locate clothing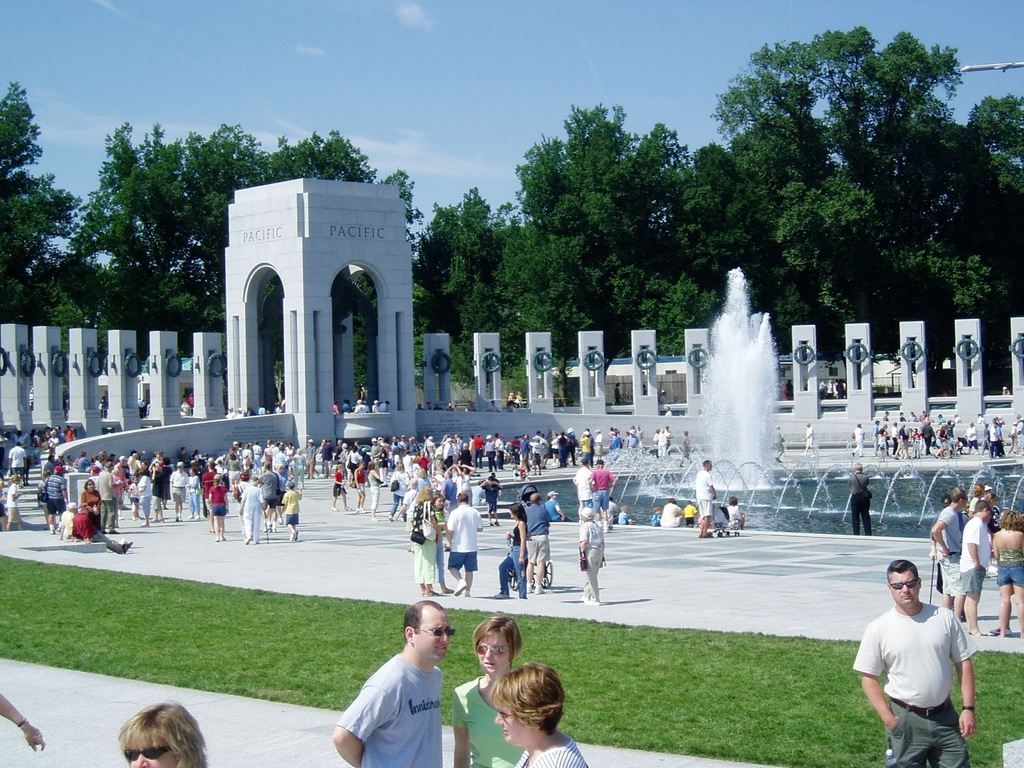
415:479:428:489
